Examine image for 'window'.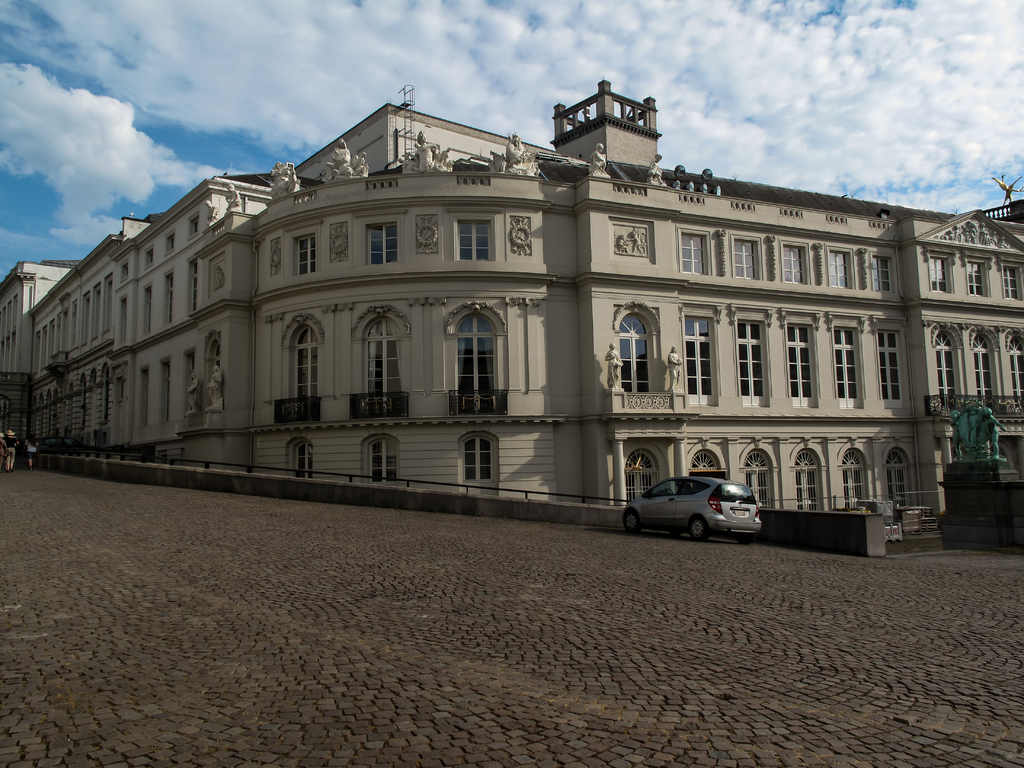
Examination result: l=931, t=316, r=965, b=412.
